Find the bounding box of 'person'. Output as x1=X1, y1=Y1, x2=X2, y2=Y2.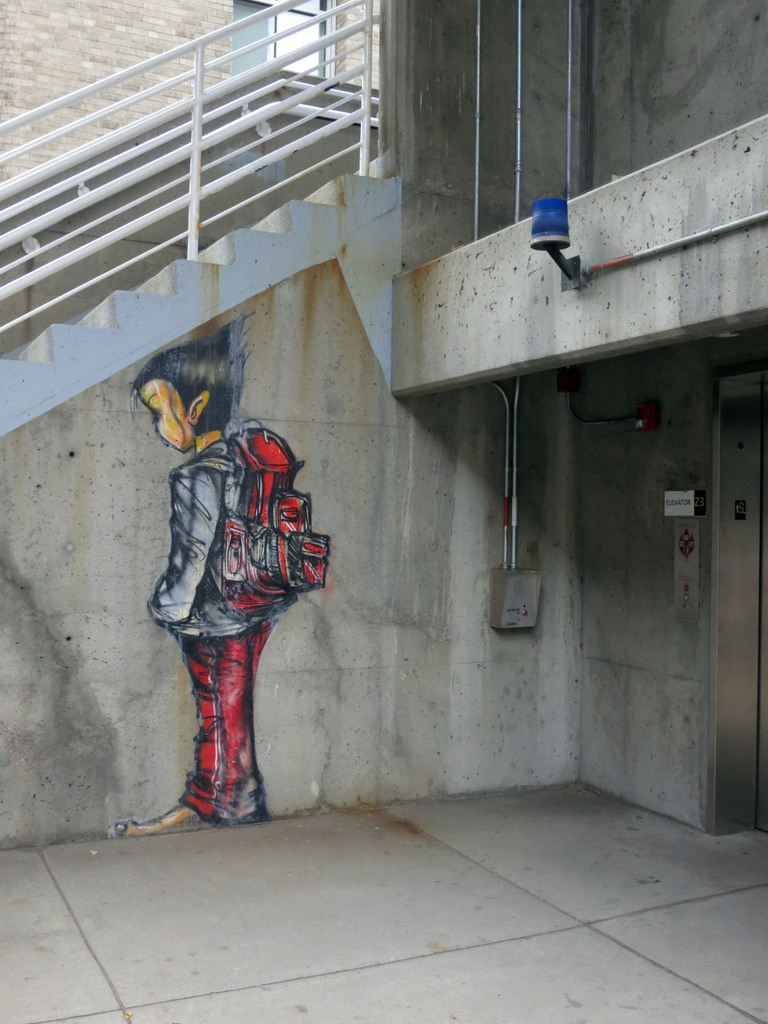
x1=152, y1=340, x2=336, y2=818.
